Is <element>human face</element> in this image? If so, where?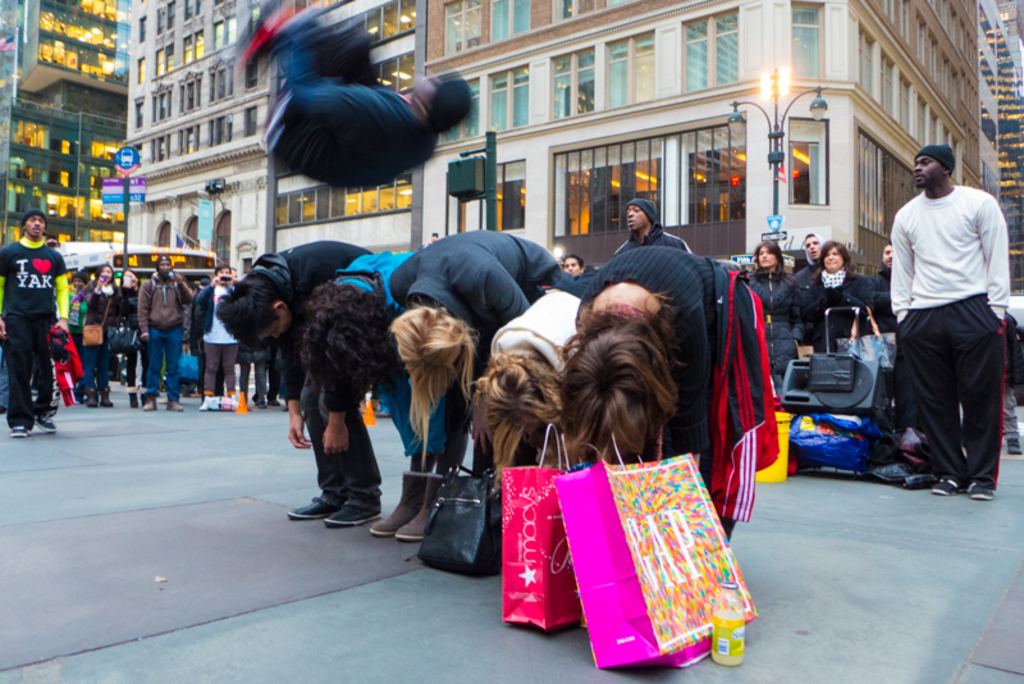
Yes, at region(913, 159, 938, 187).
